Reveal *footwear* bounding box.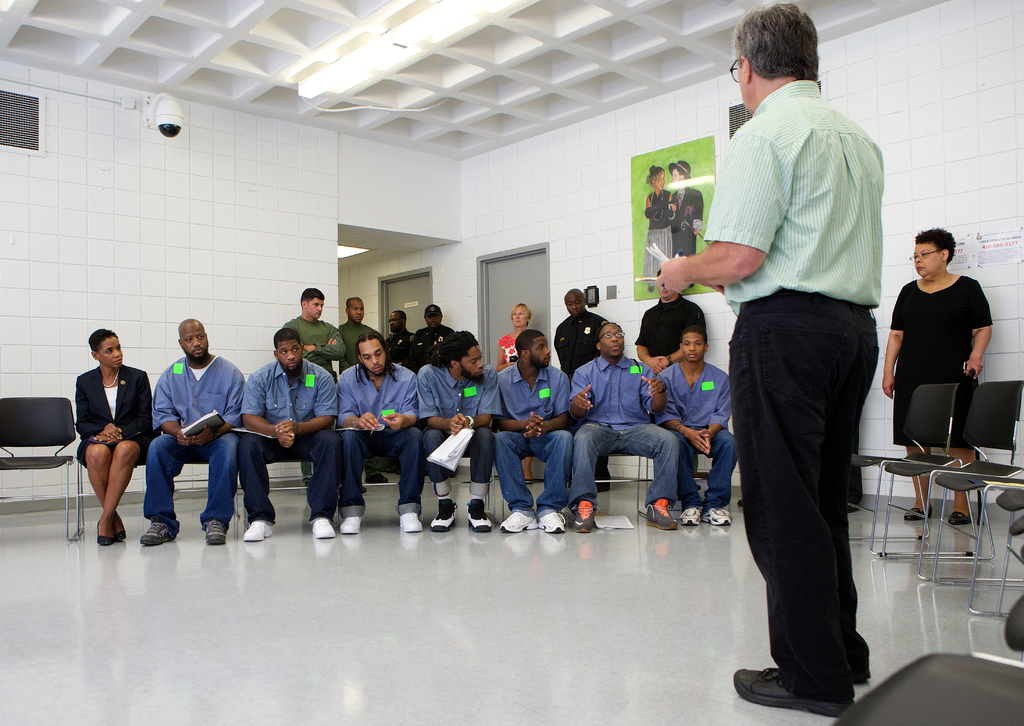
Revealed: <box>365,474,390,485</box>.
